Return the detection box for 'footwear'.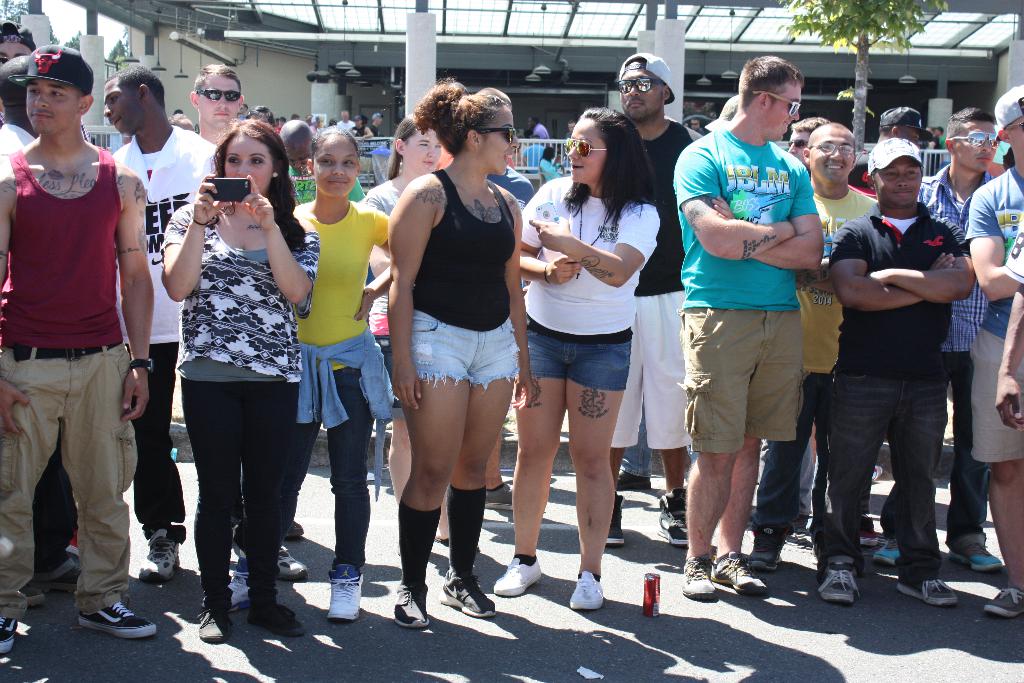
[x1=150, y1=537, x2=178, y2=578].
